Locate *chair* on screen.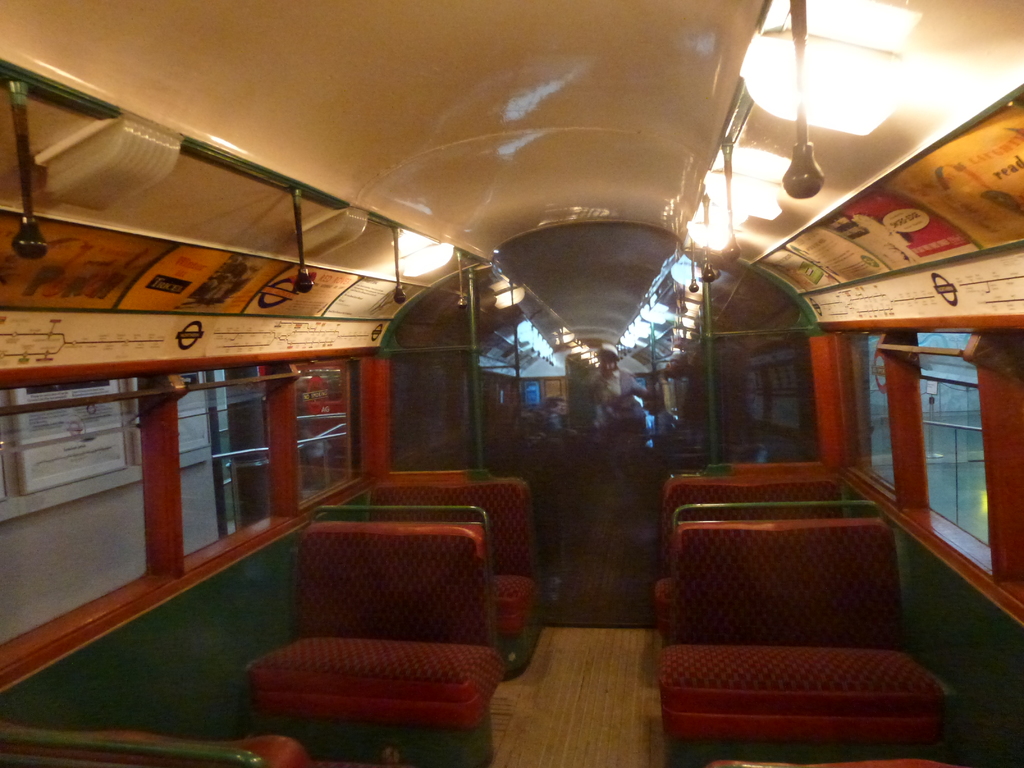
On screen at crop(371, 479, 547, 676).
